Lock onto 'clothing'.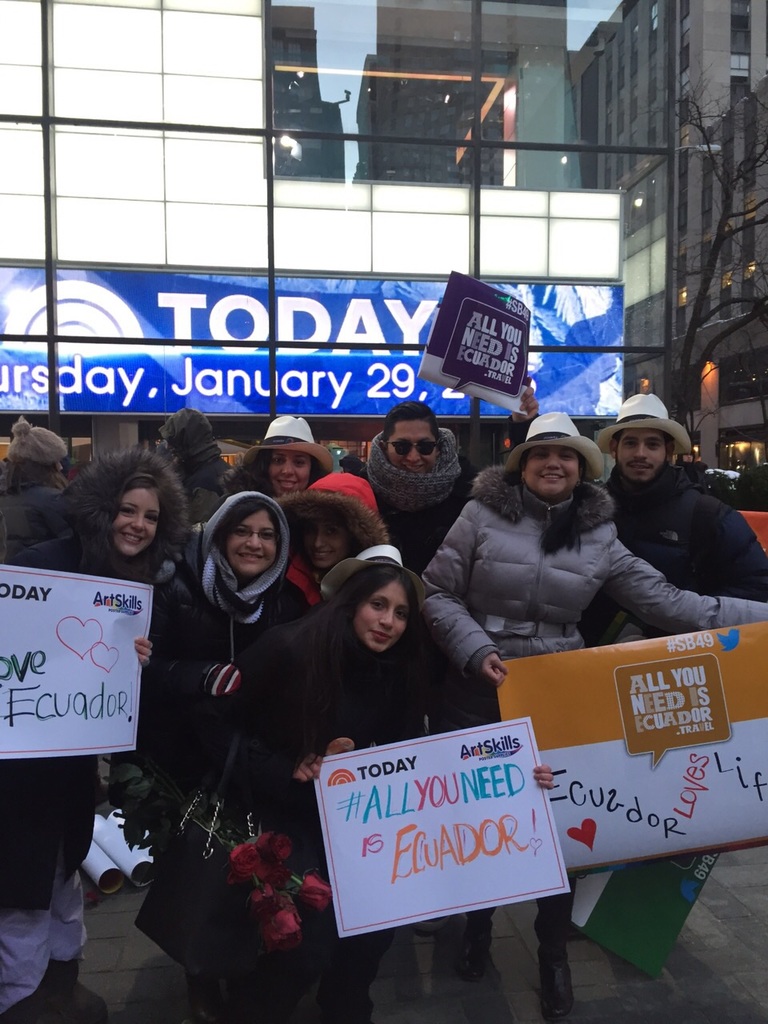
Locked: l=174, t=449, r=234, b=556.
